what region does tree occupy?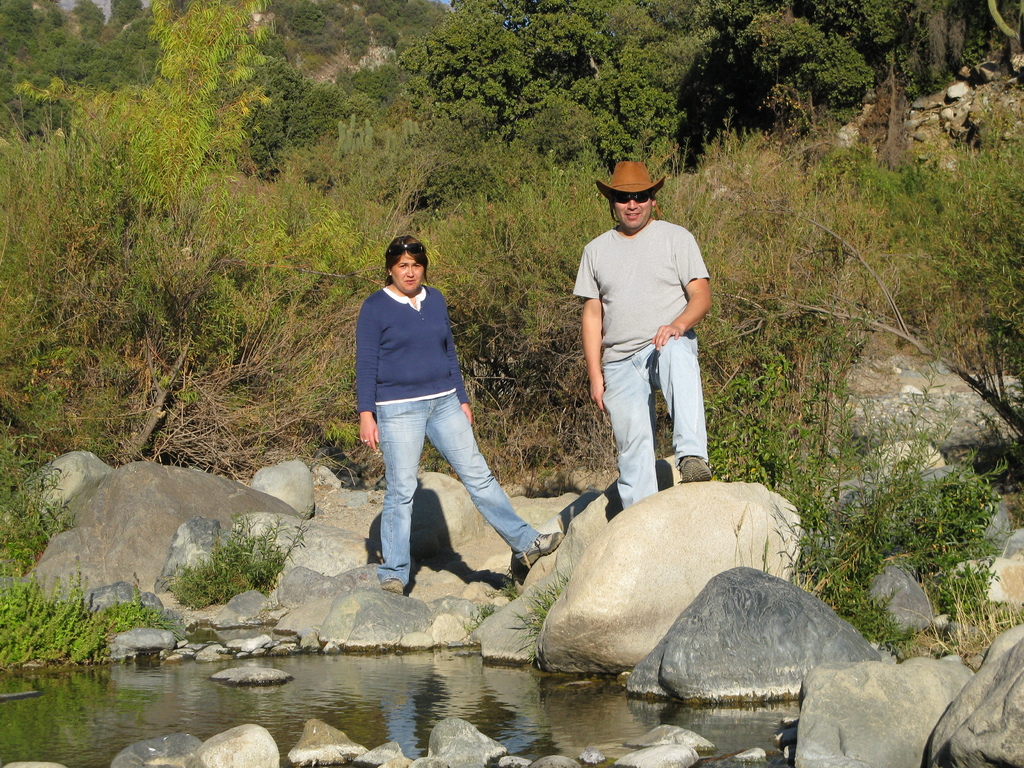
pyautogui.locateOnScreen(689, 3, 918, 141).
